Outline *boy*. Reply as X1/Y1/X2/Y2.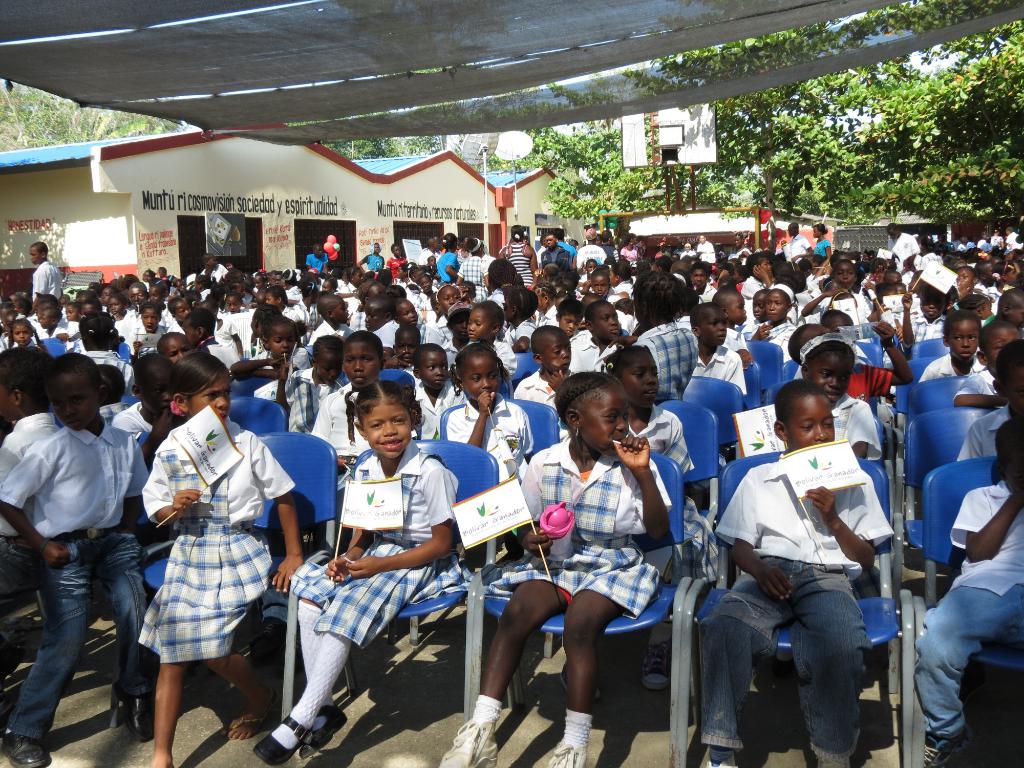
0/354/154/767.
